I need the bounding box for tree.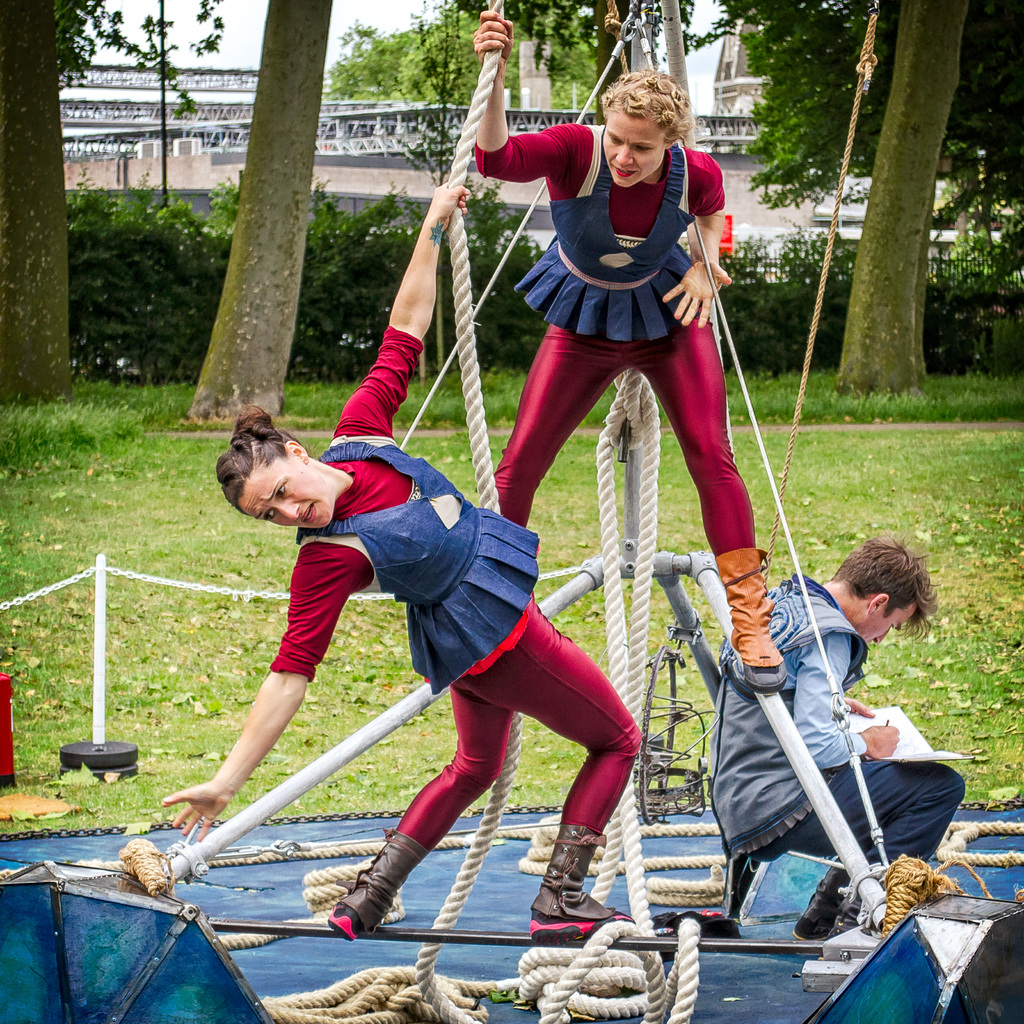
Here it is: 187:0:333:422.
